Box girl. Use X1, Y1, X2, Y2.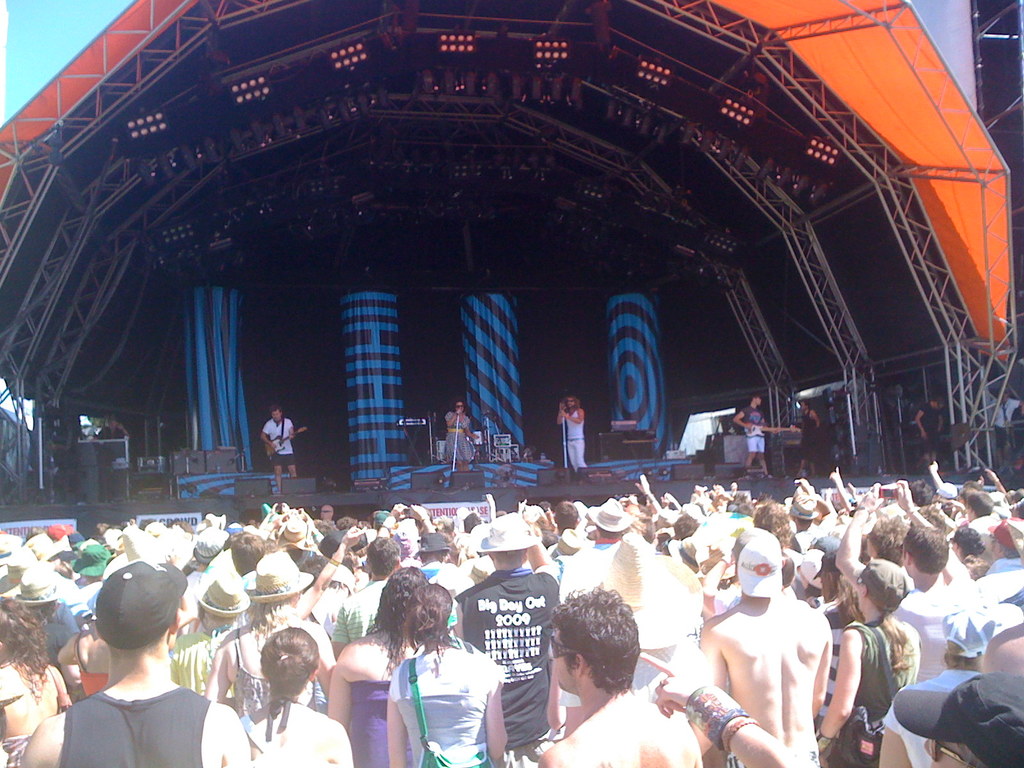
246, 628, 355, 767.
